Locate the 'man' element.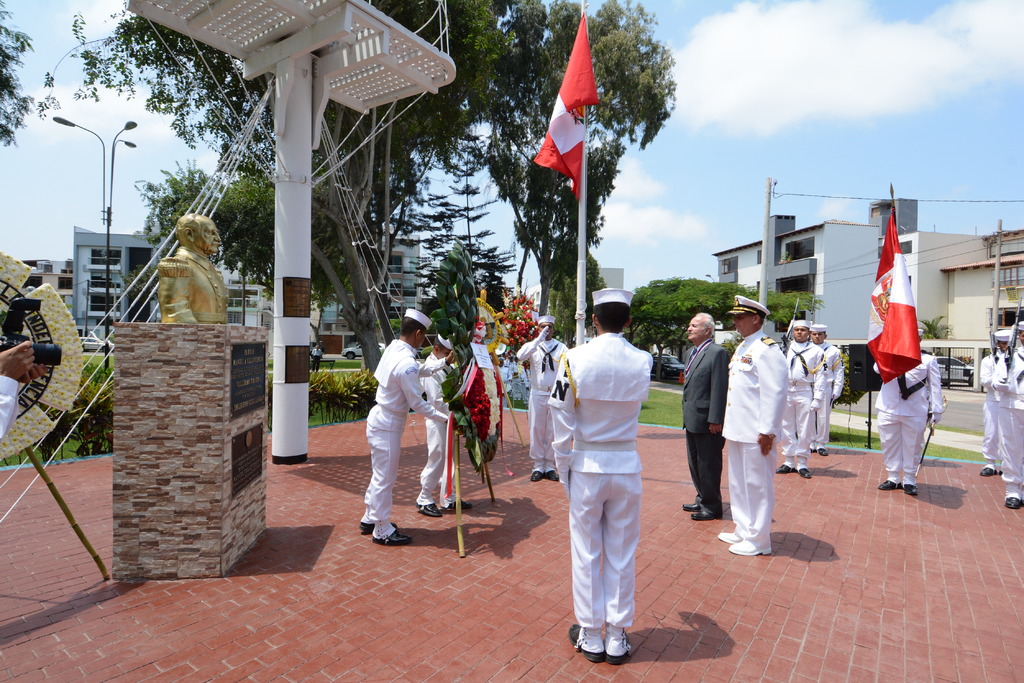
Element bbox: 774, 319, 827, 481.
